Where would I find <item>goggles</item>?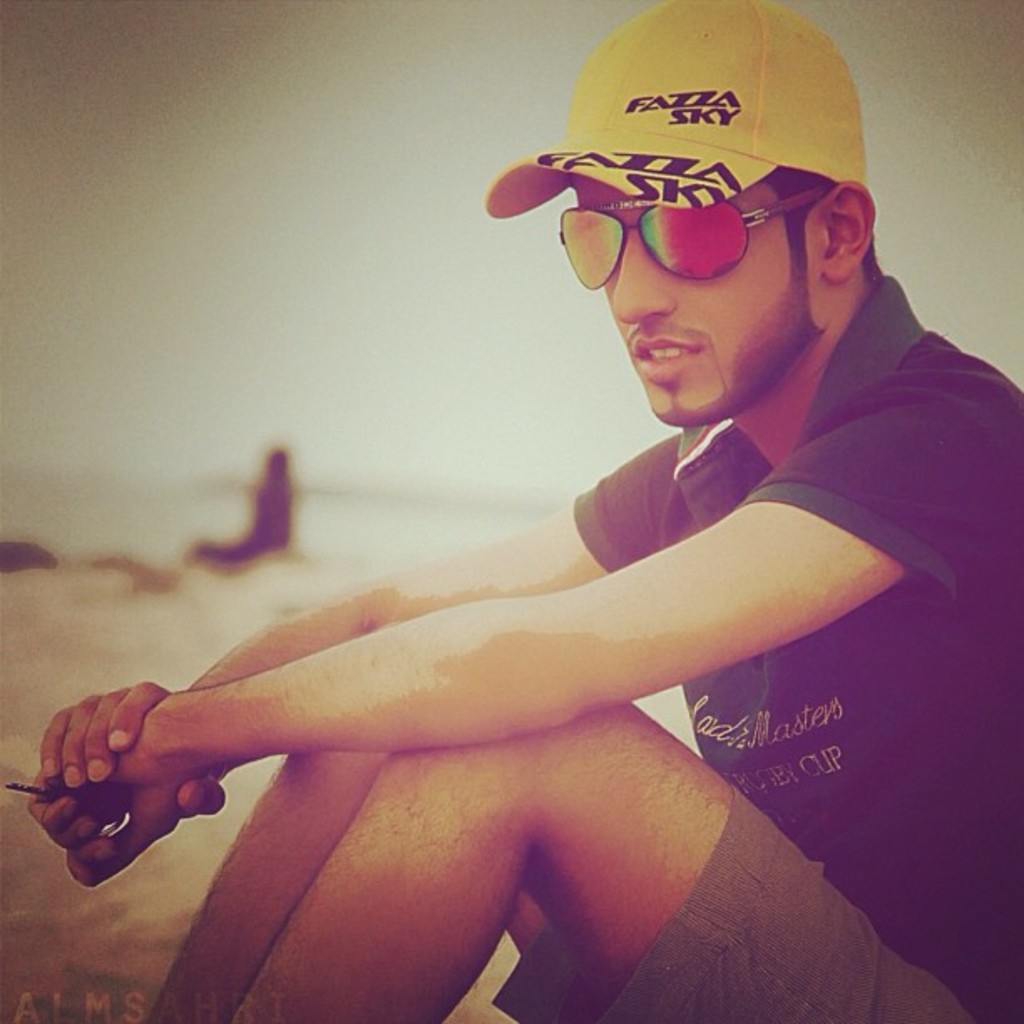
At bbox=(544, 131, 873, 278).
